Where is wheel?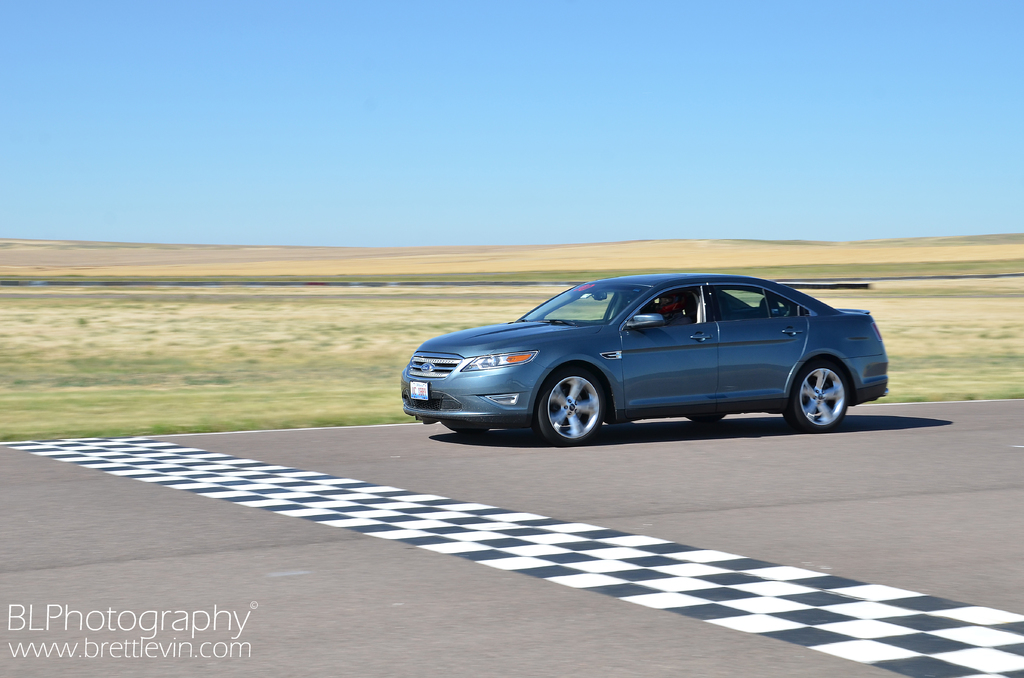
(left=687, top=414, right=724, bottom=424).
